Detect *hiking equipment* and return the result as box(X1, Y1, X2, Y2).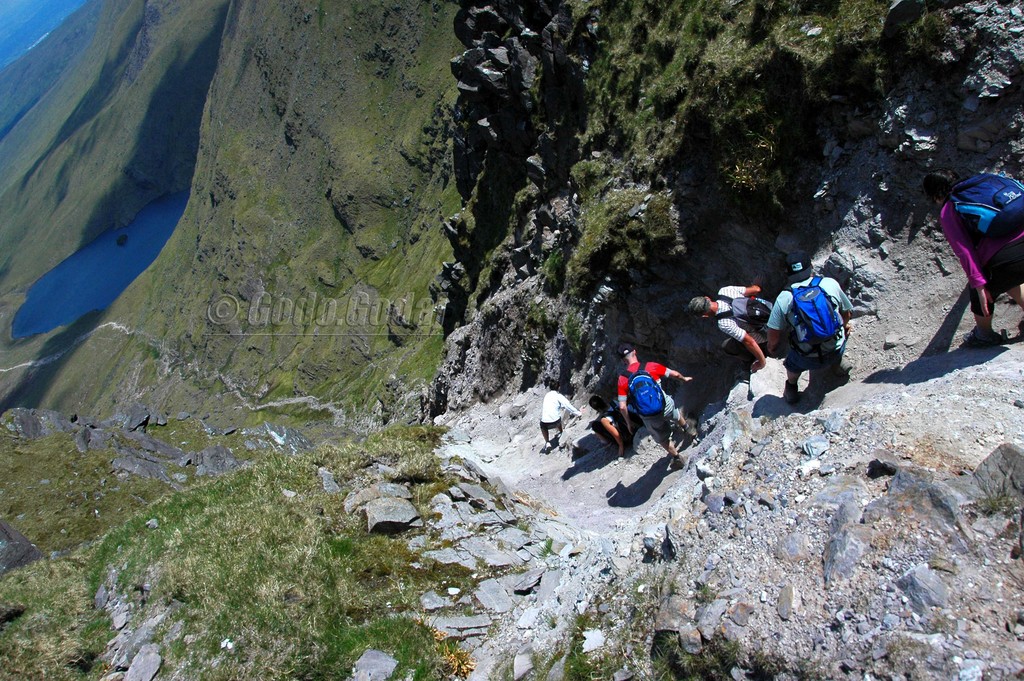
box(605, 406, 638, 443).
